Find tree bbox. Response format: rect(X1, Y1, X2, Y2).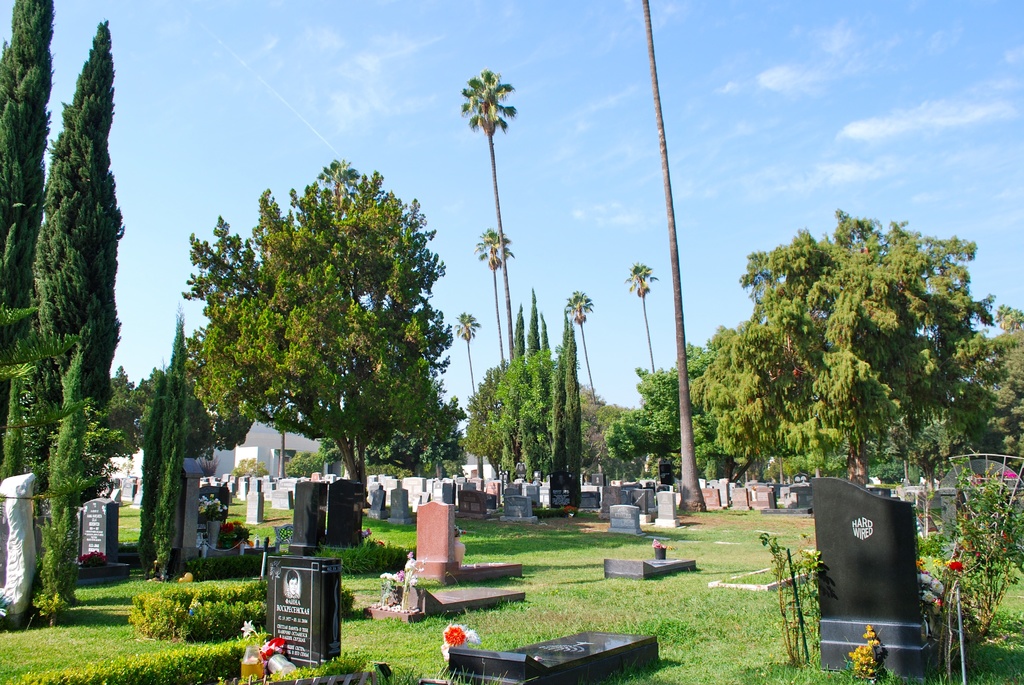
rect(19, 12, 132, 588).
